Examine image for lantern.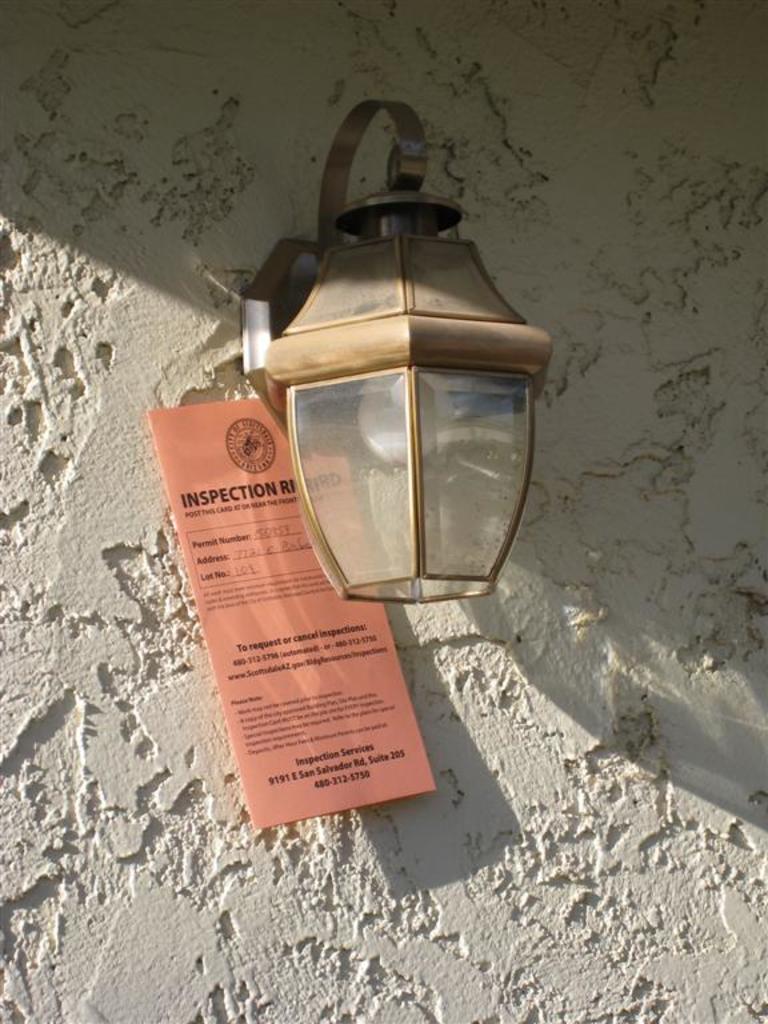
Examination result: [left=239, top=97, right=552, bottom=603].
